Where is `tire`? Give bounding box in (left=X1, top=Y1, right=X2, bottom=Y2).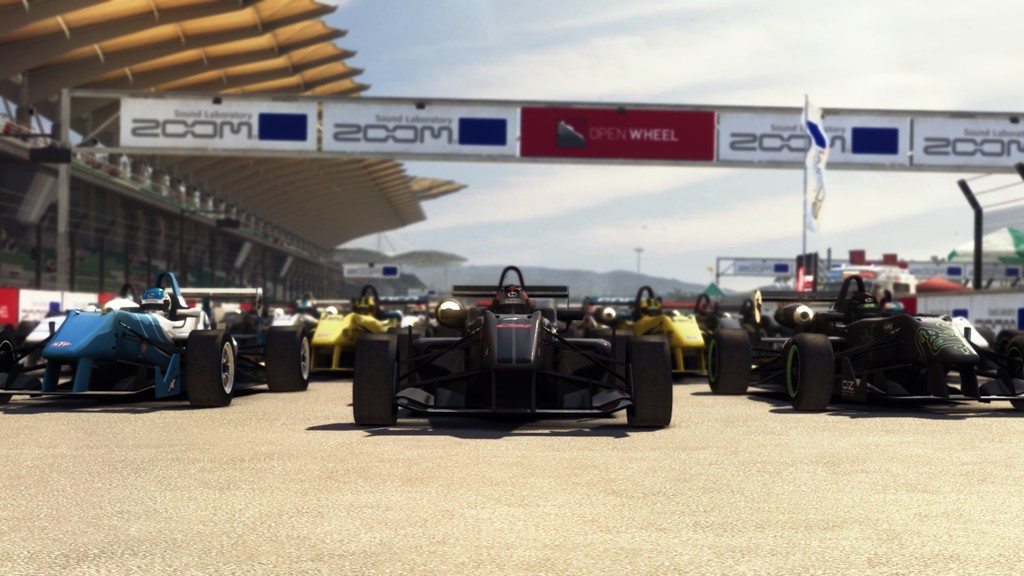
(left=0, top=340, right=21, bottom=403).
